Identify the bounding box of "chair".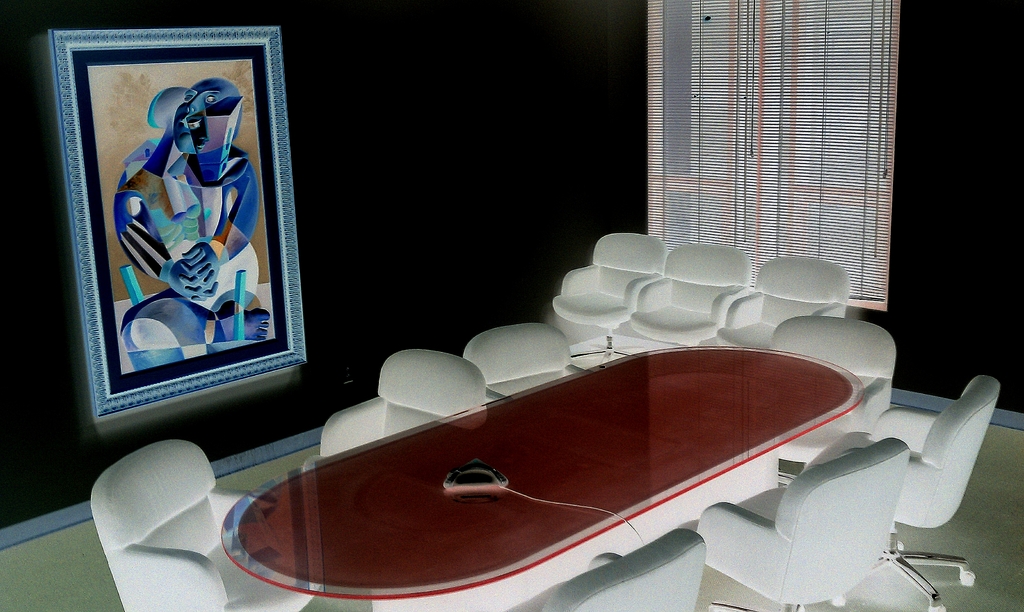
left=530, top=534, right=708, bottom=611.
